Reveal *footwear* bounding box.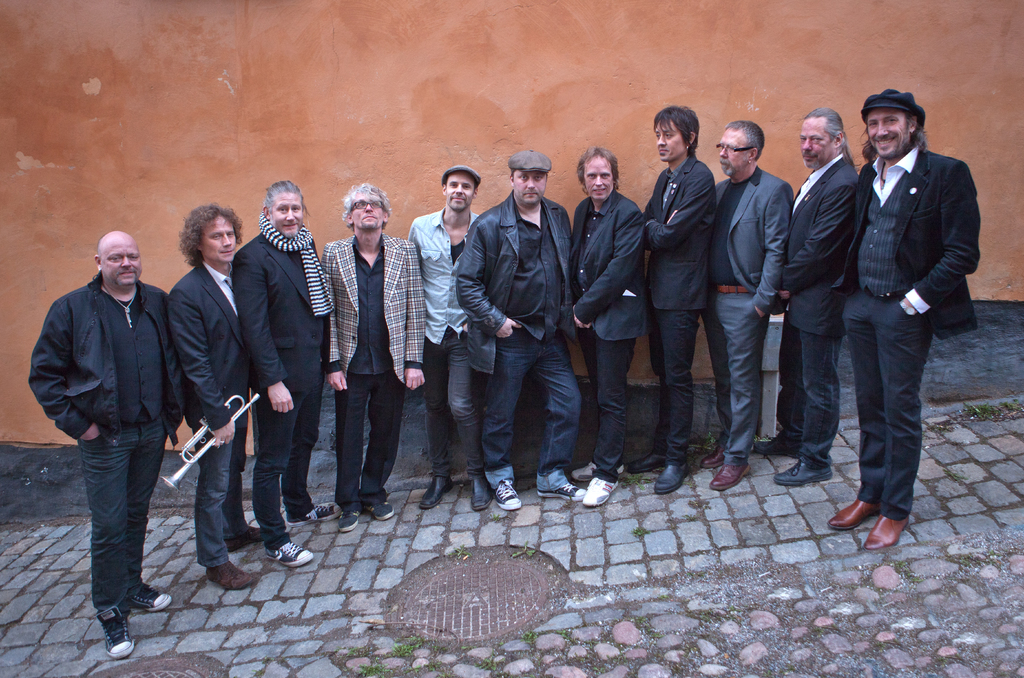
Revealed: (422, 472, 455, 508).
